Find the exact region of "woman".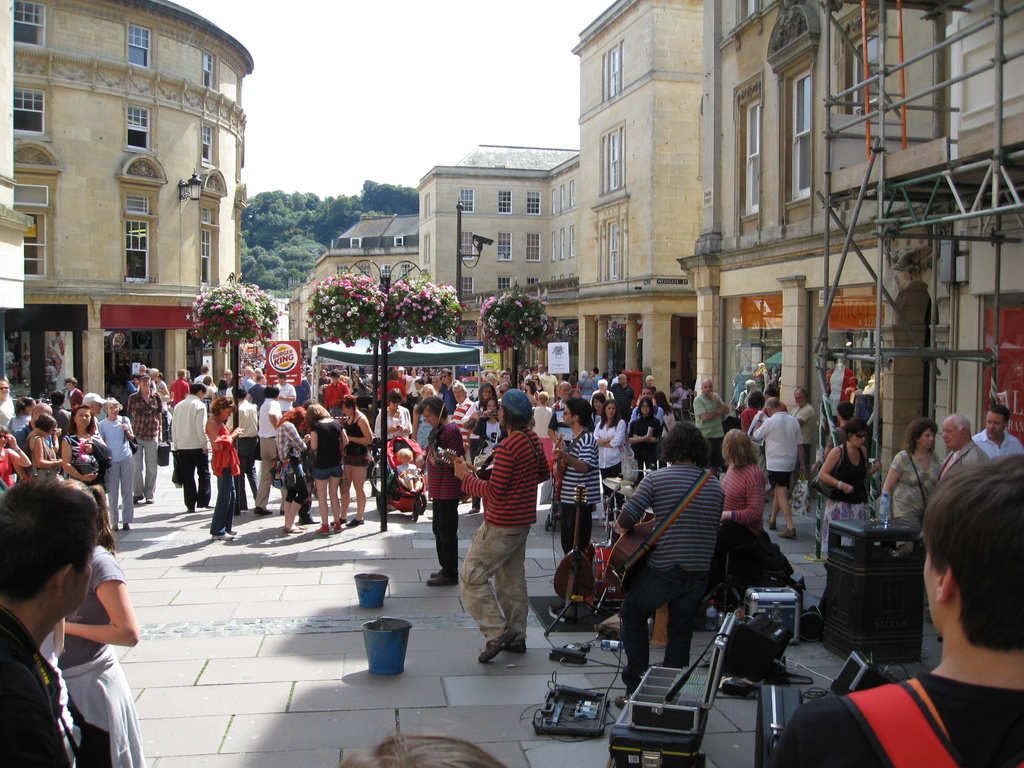
Exact region: locate(25, 414, 62, 480).
